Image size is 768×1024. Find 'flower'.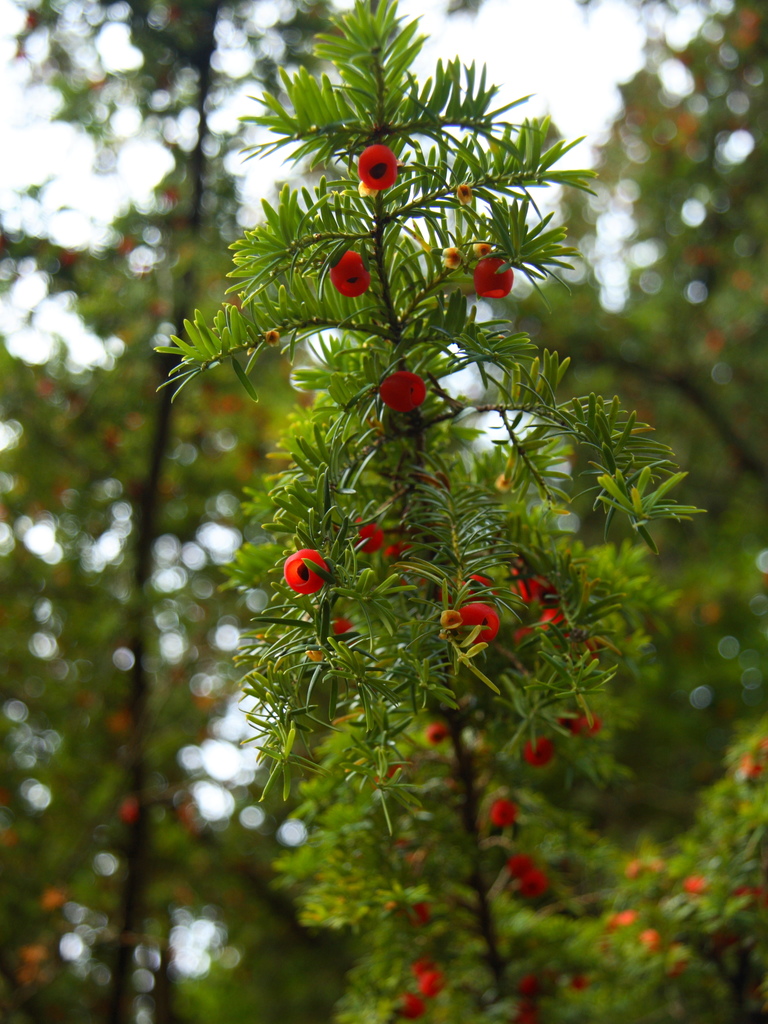
l=284, t=544, r=345, b=605.
